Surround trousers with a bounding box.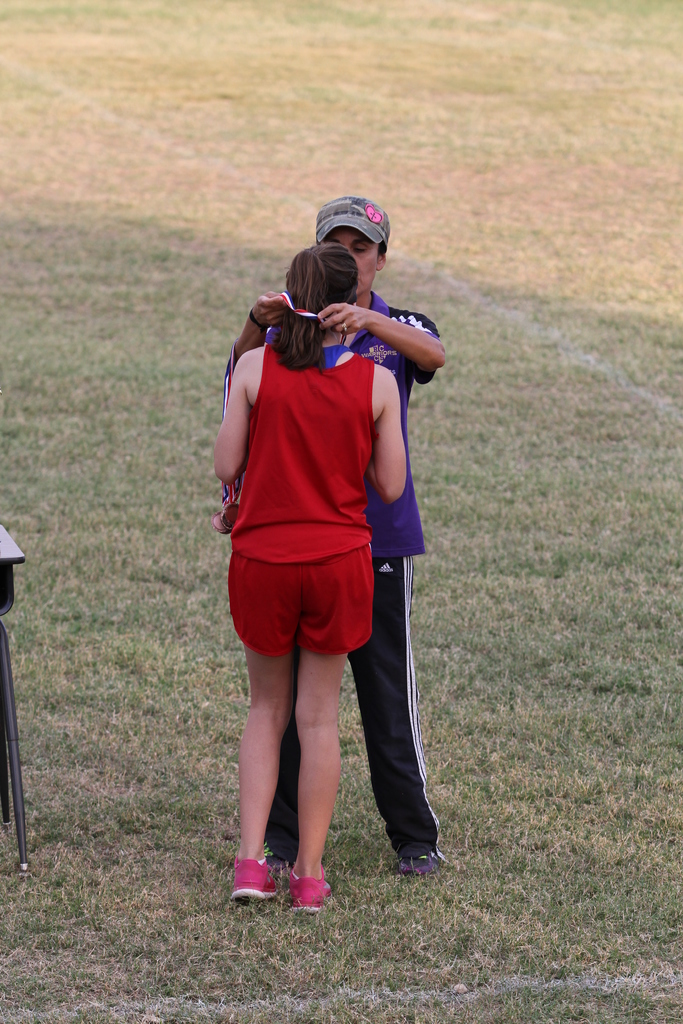
region(263, 547, 444, 857).
